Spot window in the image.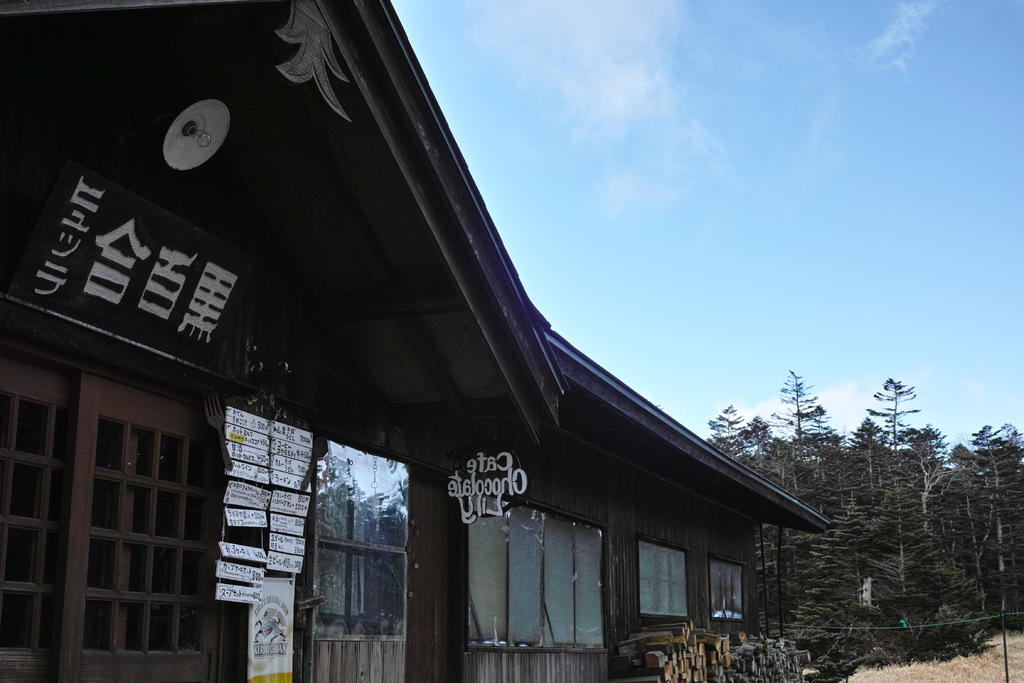
window found at 292/421/413/649.
